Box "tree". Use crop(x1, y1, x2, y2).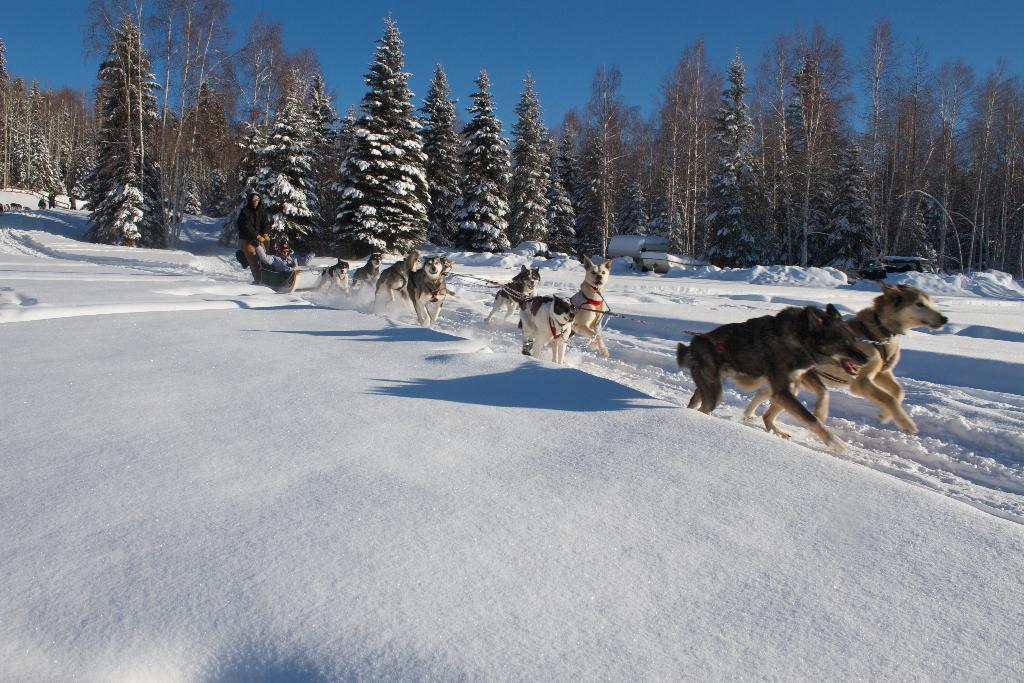
crop(784, 35, 895, 277).
